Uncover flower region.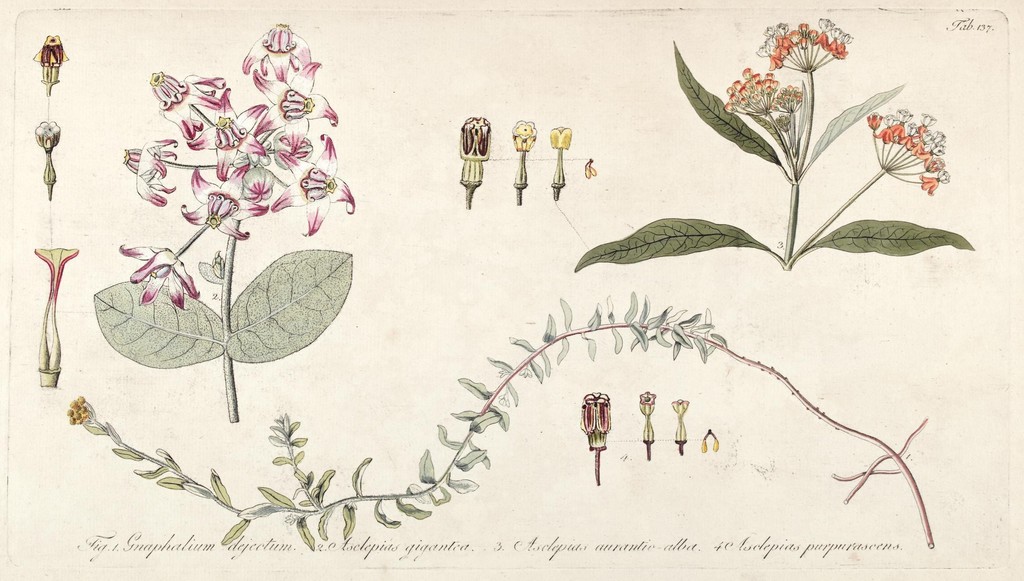
Uncovered: l=148, t=70, r=227, b=135.
